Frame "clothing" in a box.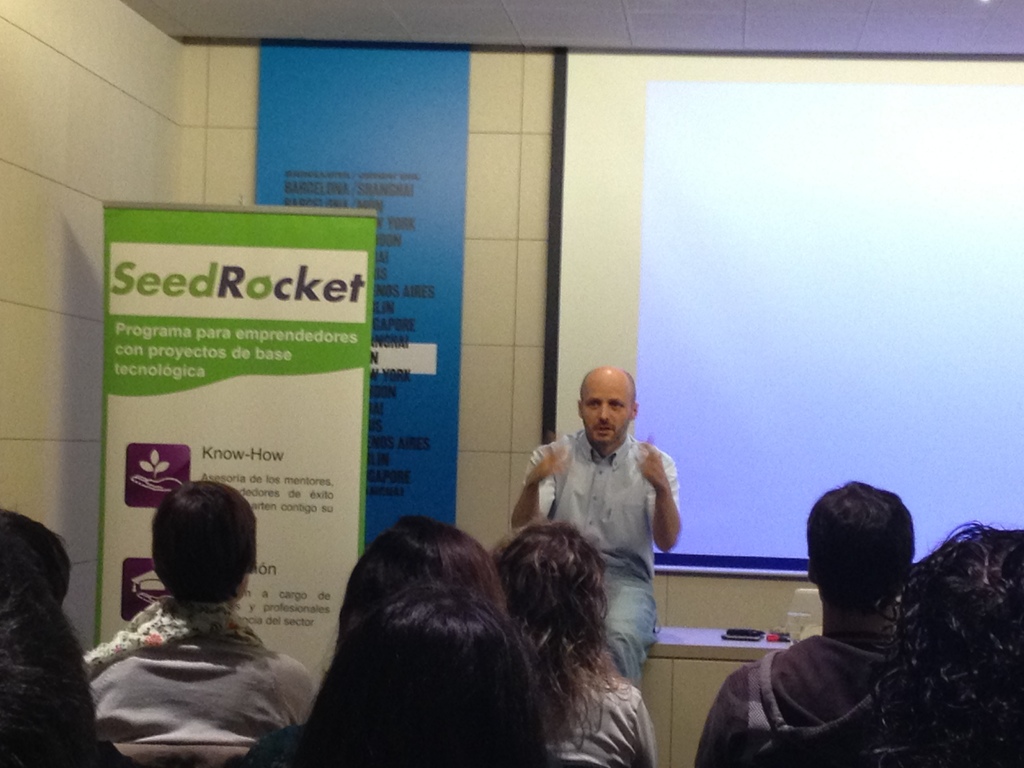
[508, 422, 678, 685].
